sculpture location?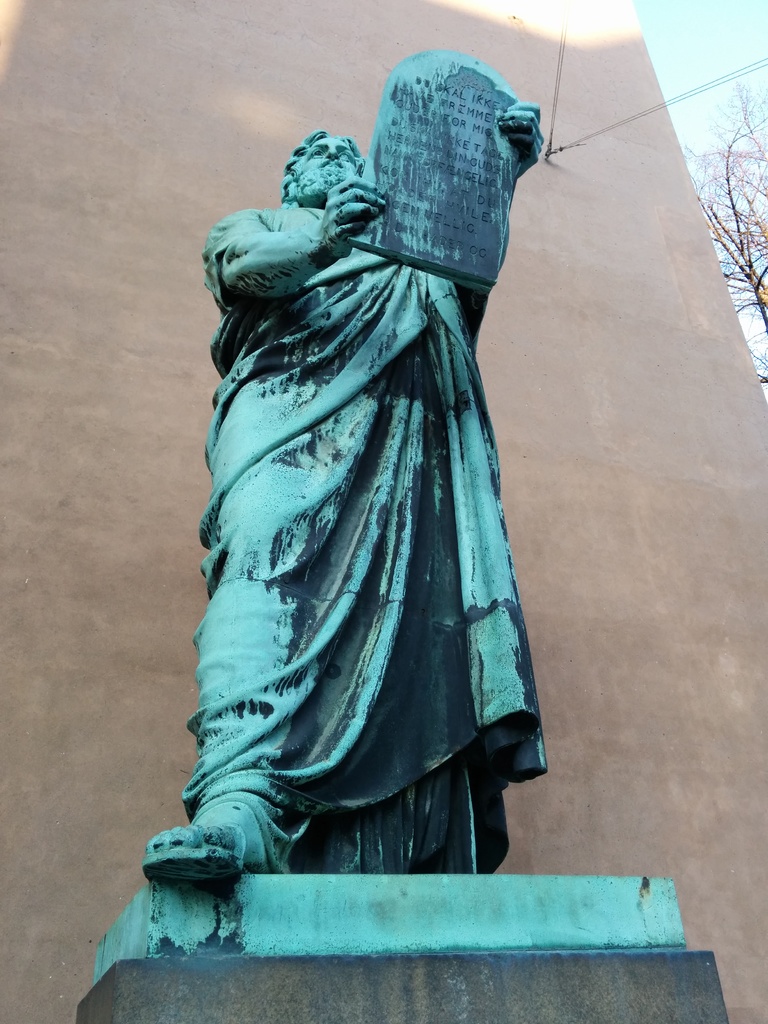
rect(172, 51, 576, 917)
